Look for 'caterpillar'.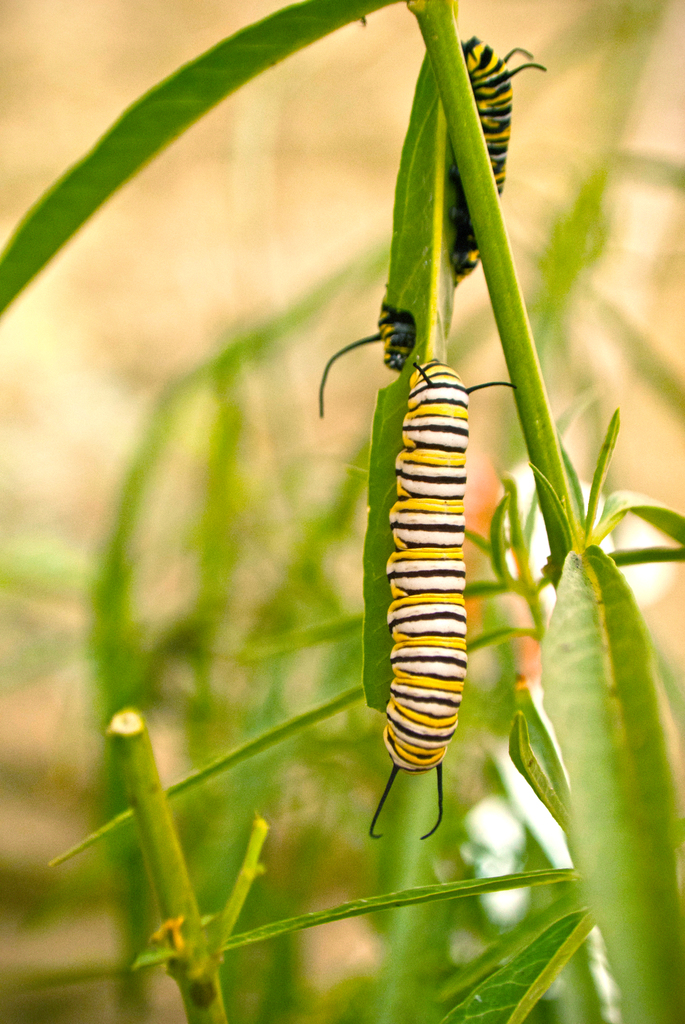
Found: left=370, top=362, right=513, bottom=840.
